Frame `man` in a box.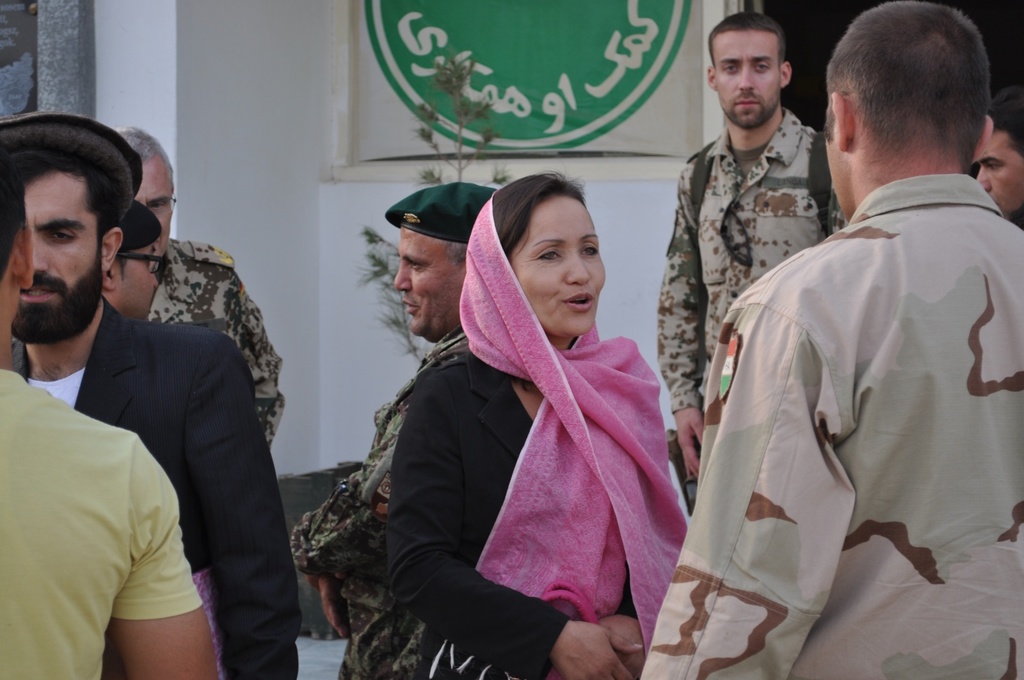
region(0, 111, 300, 679).
